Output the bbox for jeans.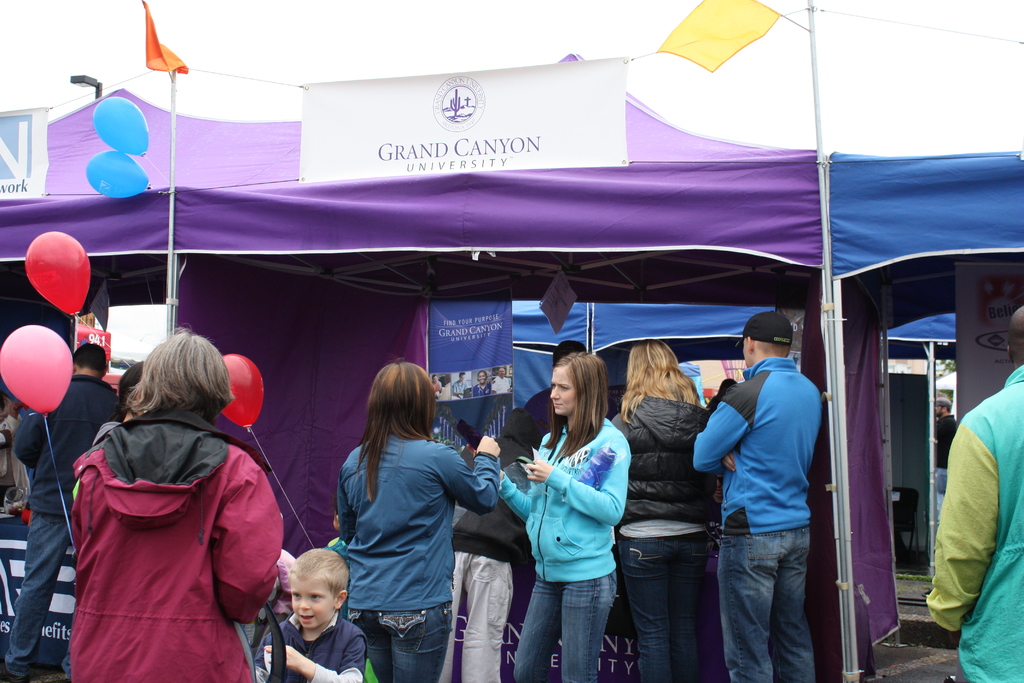
(511, 577, 611, 682).
